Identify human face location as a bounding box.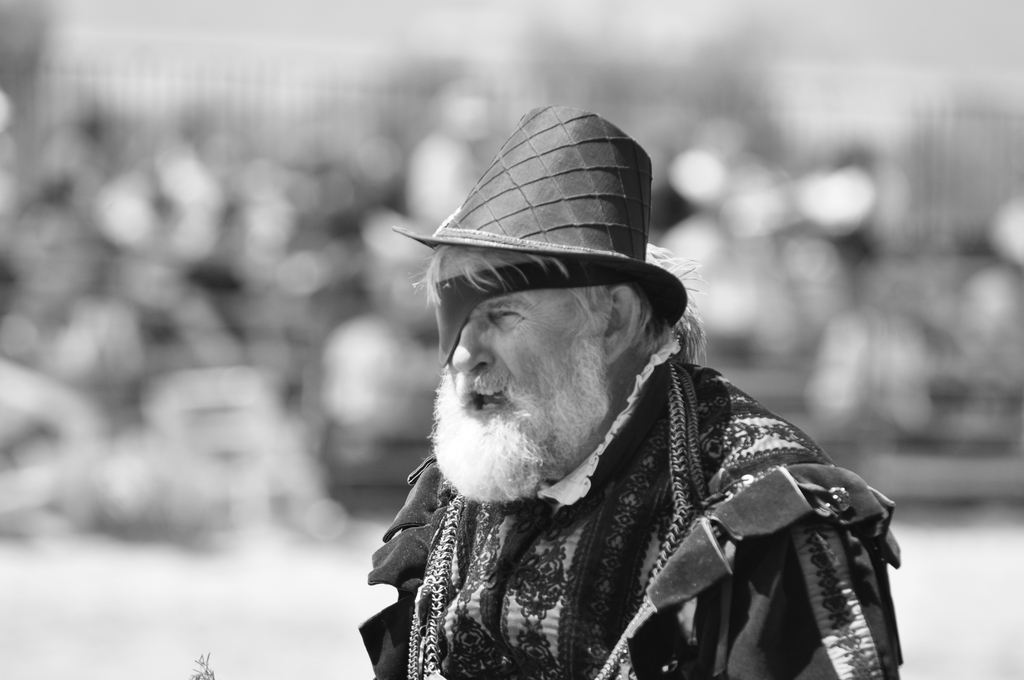
[x1=451, y1=289, x2=593, y2=440].
